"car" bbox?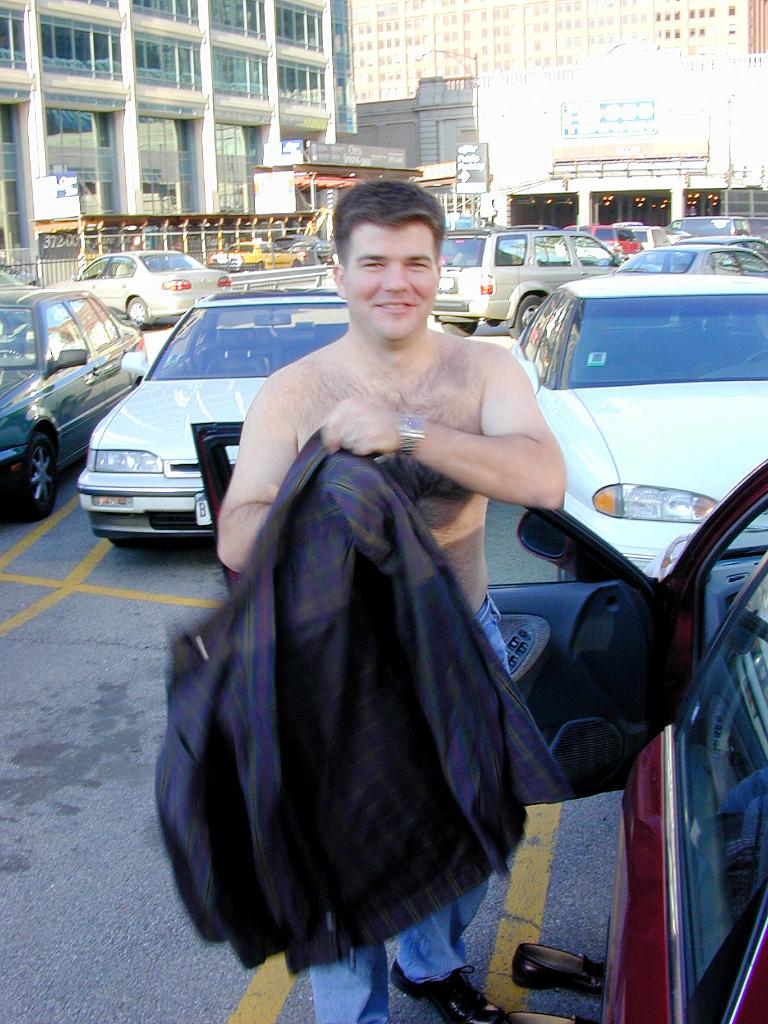
x1=0 y1=288 x2=143 y2=521
